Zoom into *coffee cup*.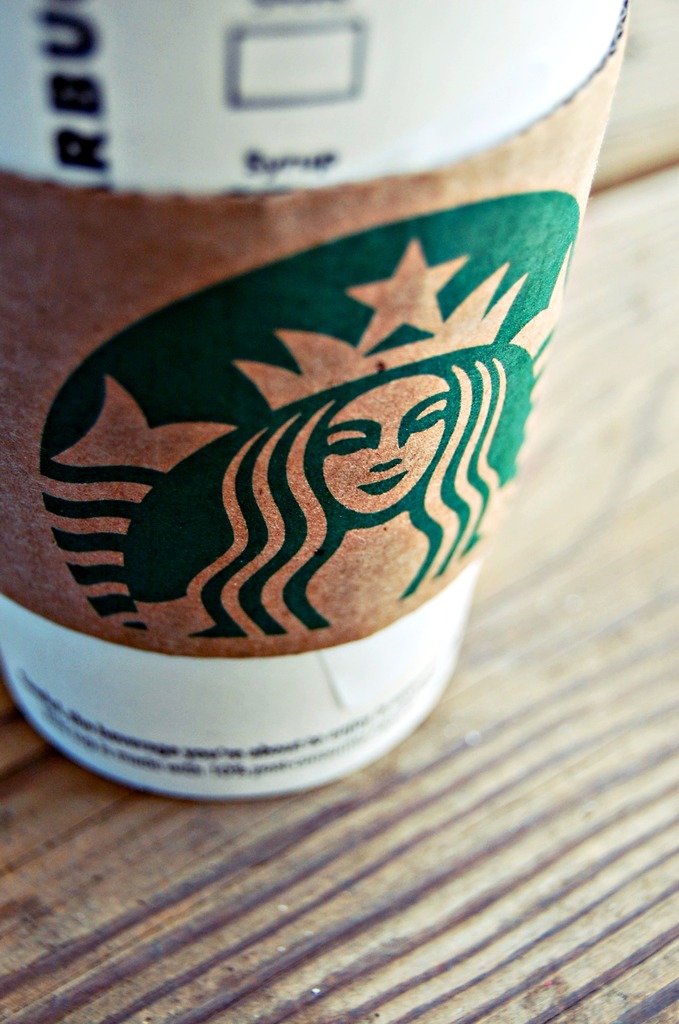
Zoom target: (x1=0, y1=0, x2=634, y2=800).
